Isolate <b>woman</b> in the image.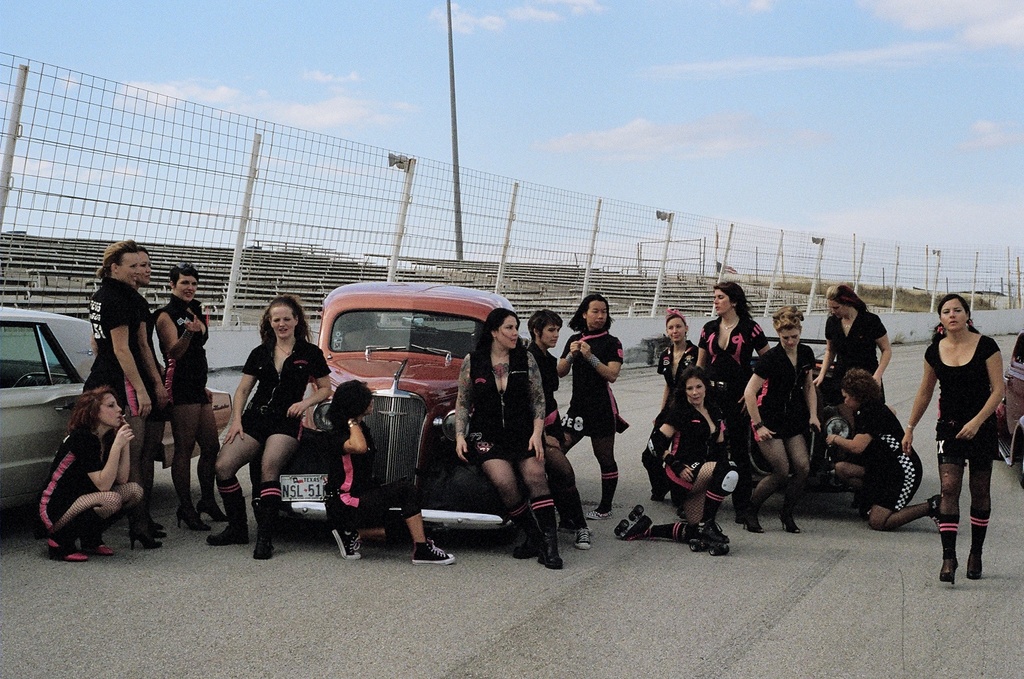
Isolated region: 691:283:771:523.
